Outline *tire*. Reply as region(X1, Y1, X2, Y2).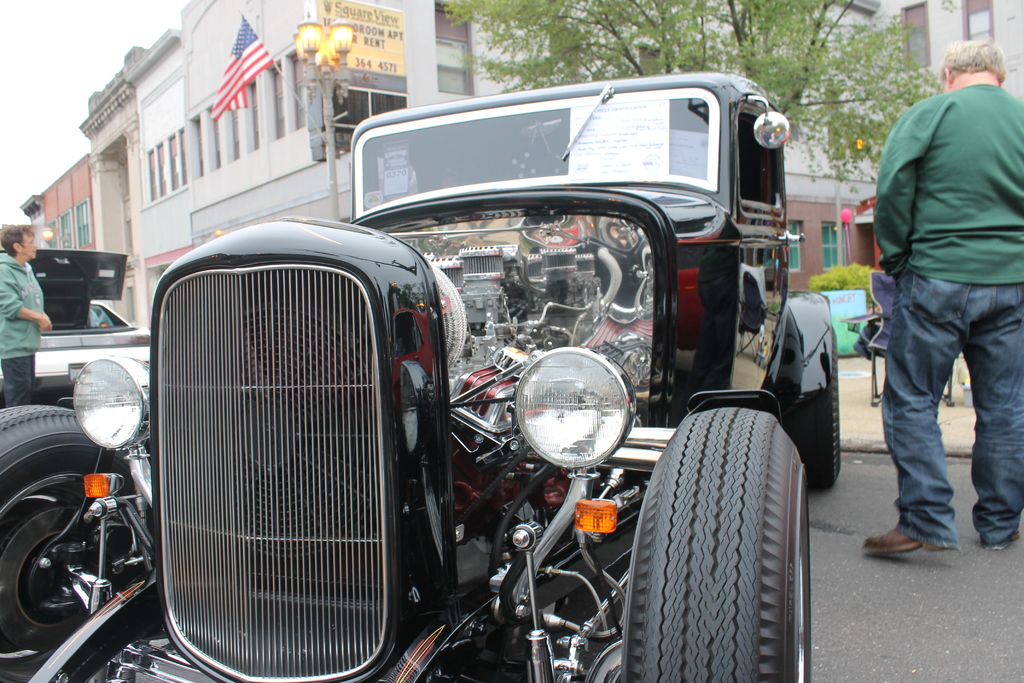
region(785, 325, 841, 489).
